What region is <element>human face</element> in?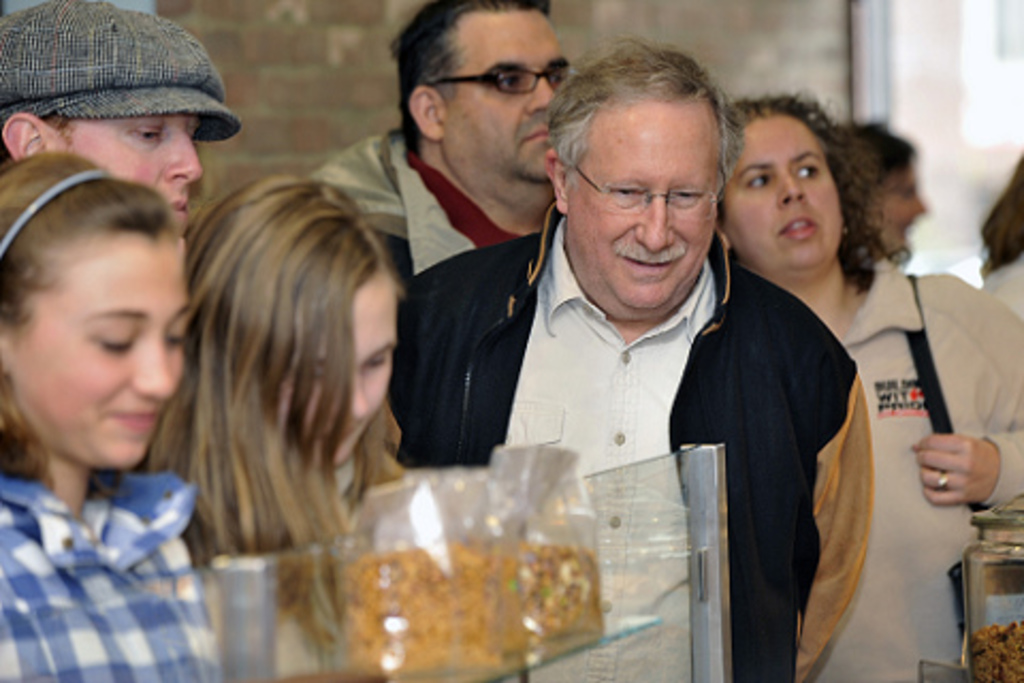
rect(868, 164, 928, 258).
